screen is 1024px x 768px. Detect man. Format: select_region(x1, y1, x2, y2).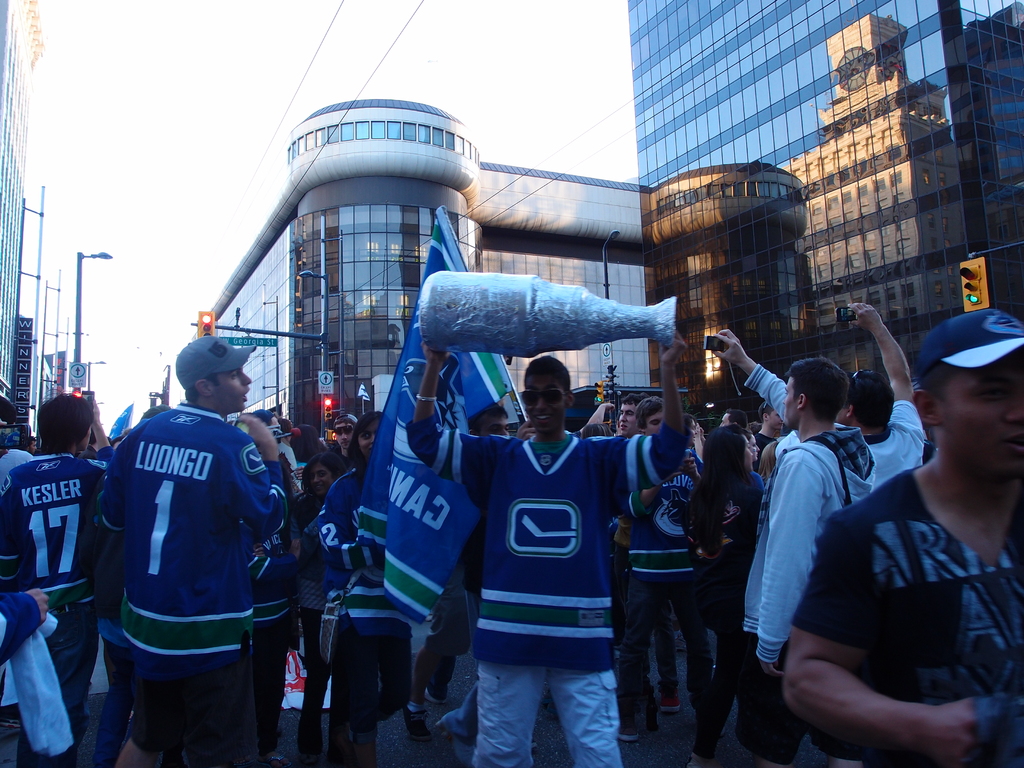
select_region(837, 304, 925, 485).
